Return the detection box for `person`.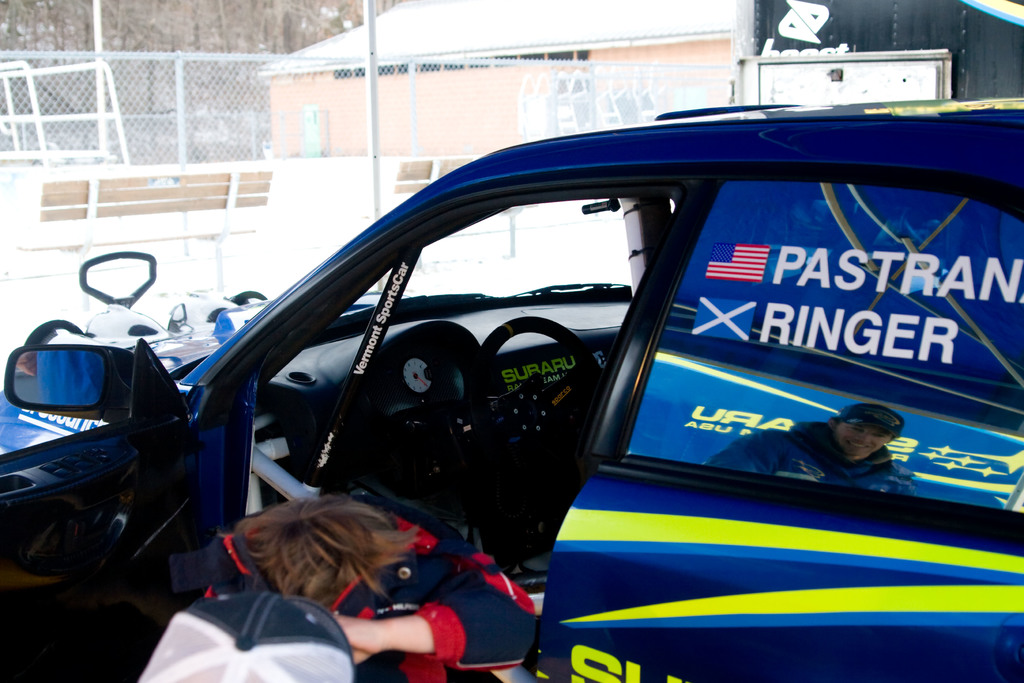
select_region(136, 591, 404, 682).
